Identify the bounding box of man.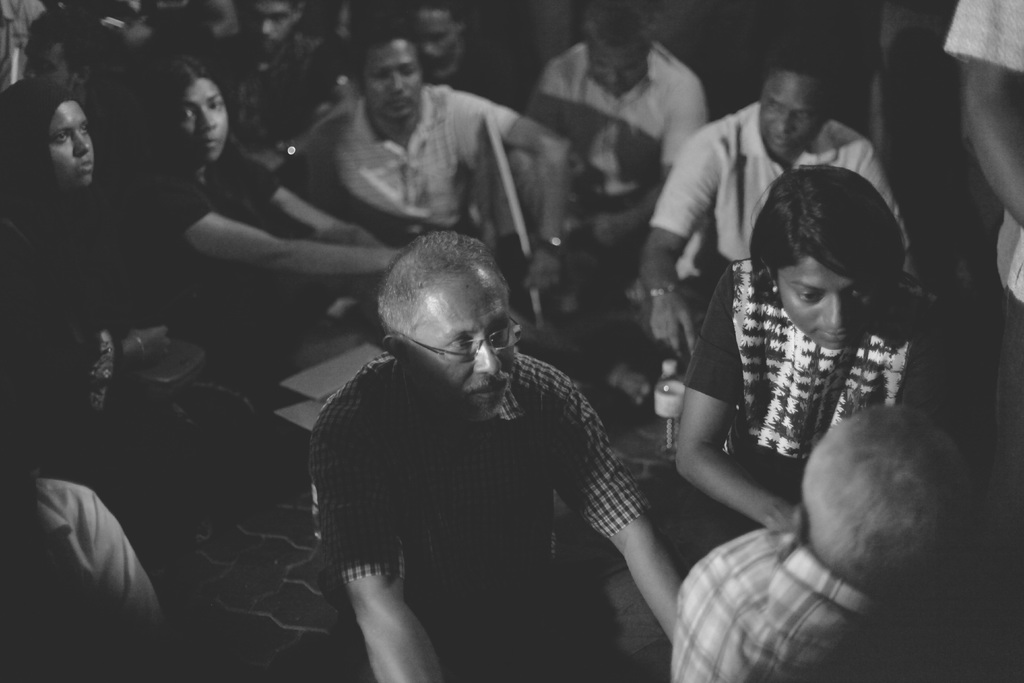
locate(661, 396, 972, 682).
